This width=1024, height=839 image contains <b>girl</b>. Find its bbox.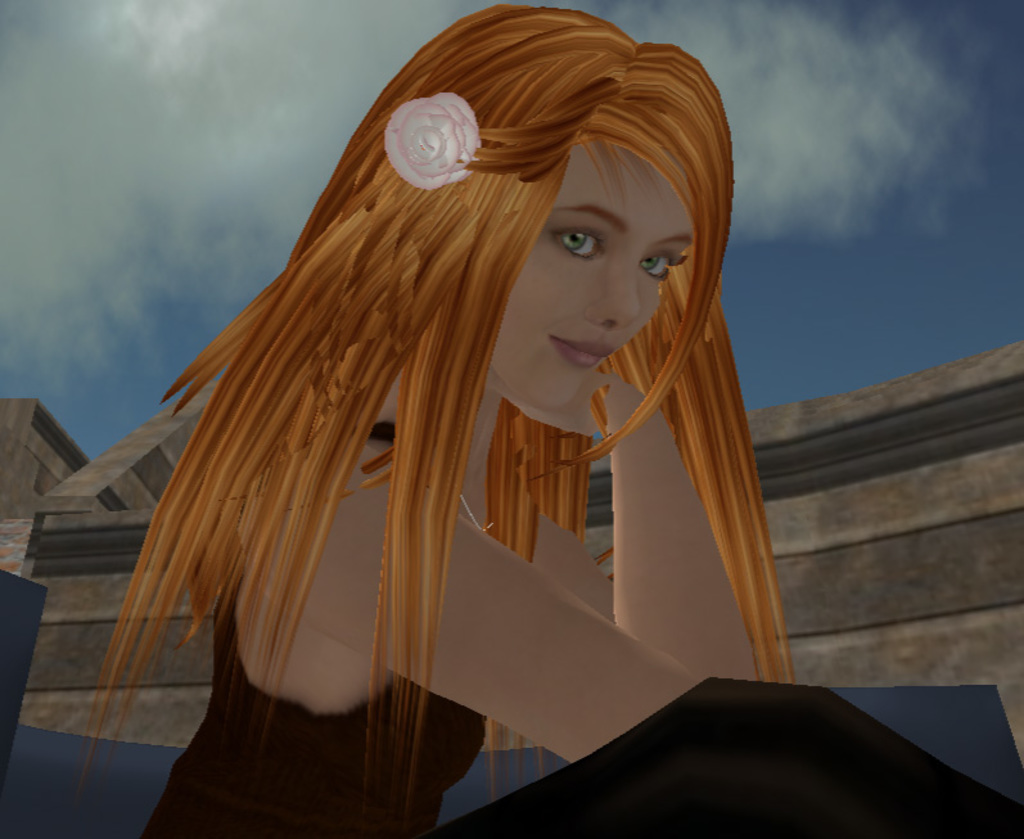
(left=67, top=0, right=1020, bottom=838).
